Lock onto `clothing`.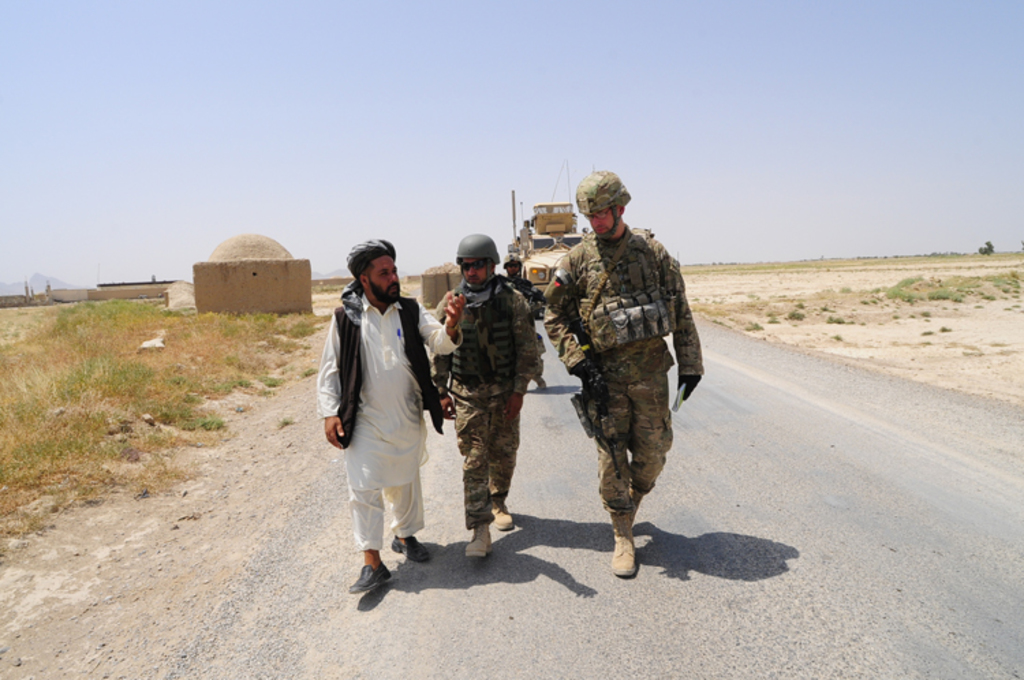
Locked: <box>502,273,546,380</box>.
